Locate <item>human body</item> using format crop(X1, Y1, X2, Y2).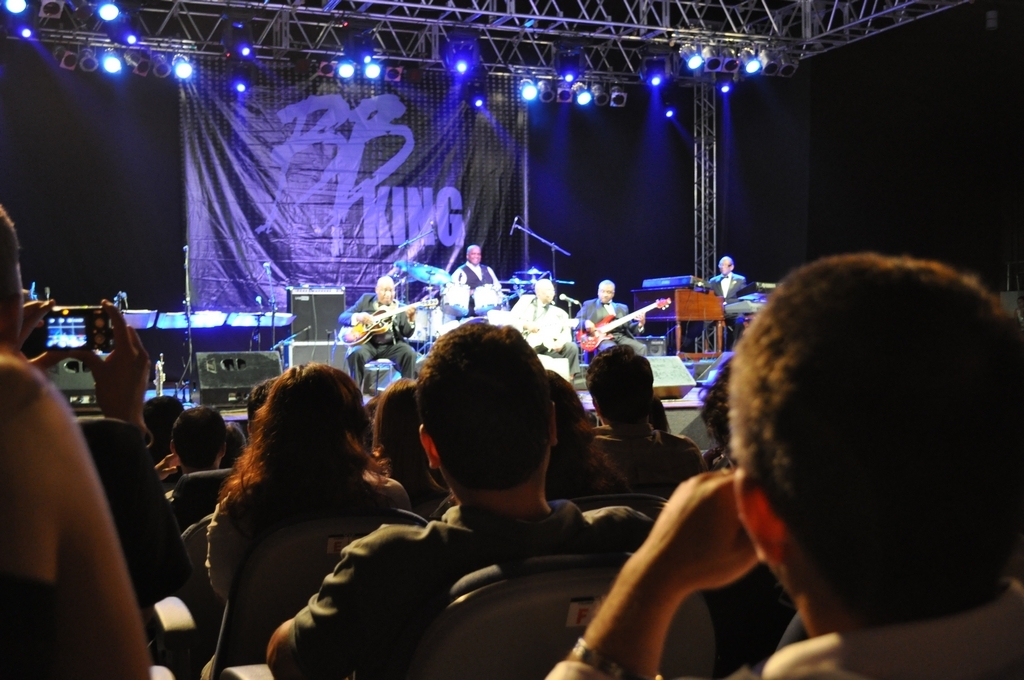
crop(713, 254, 746, 361).
